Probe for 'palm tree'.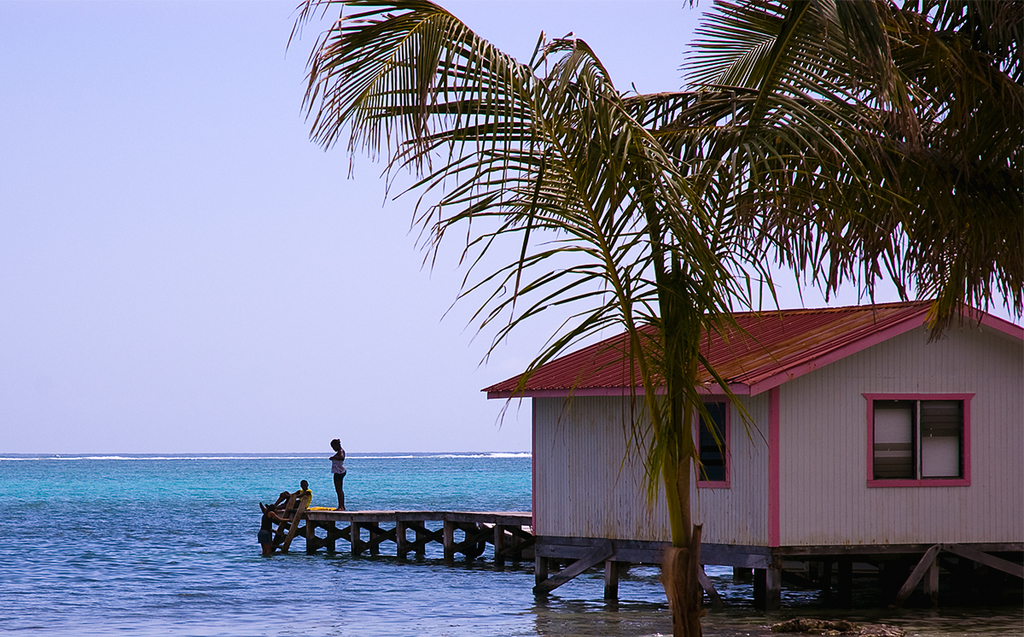
Probe result: bbox=[701, 0, 1009, 268].
